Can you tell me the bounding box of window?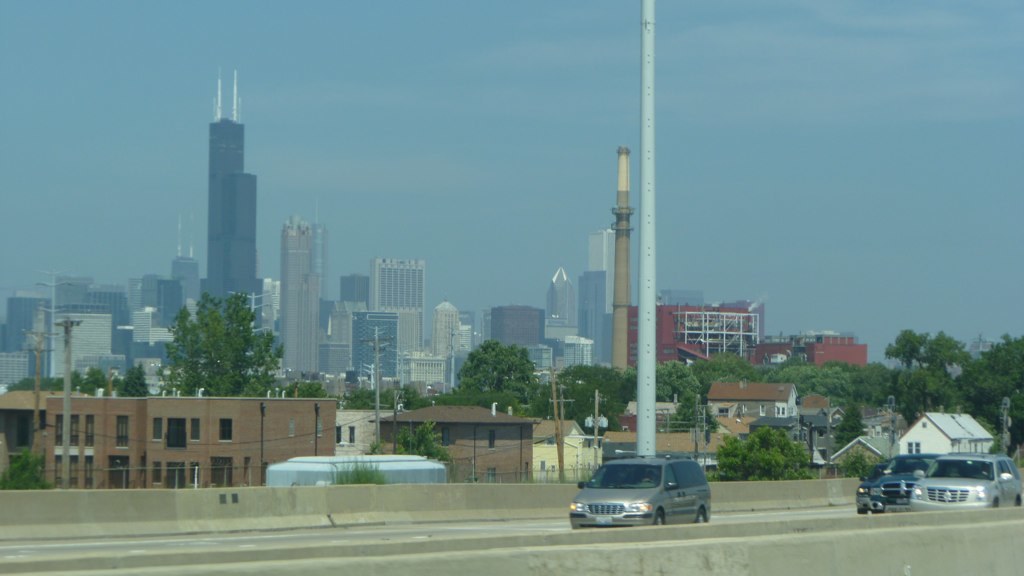
(x1=483, y1=465, x2=498, y2=481).
